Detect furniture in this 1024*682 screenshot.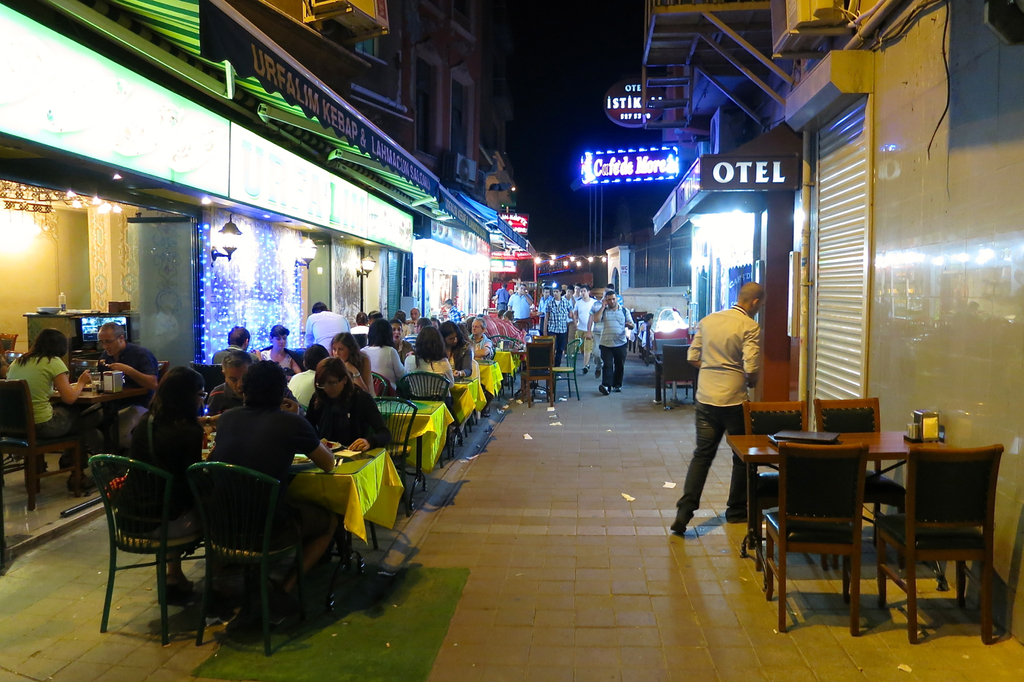
Detection: {"left": 516, "top": 334, "right": 557, "bottom": 408}.
